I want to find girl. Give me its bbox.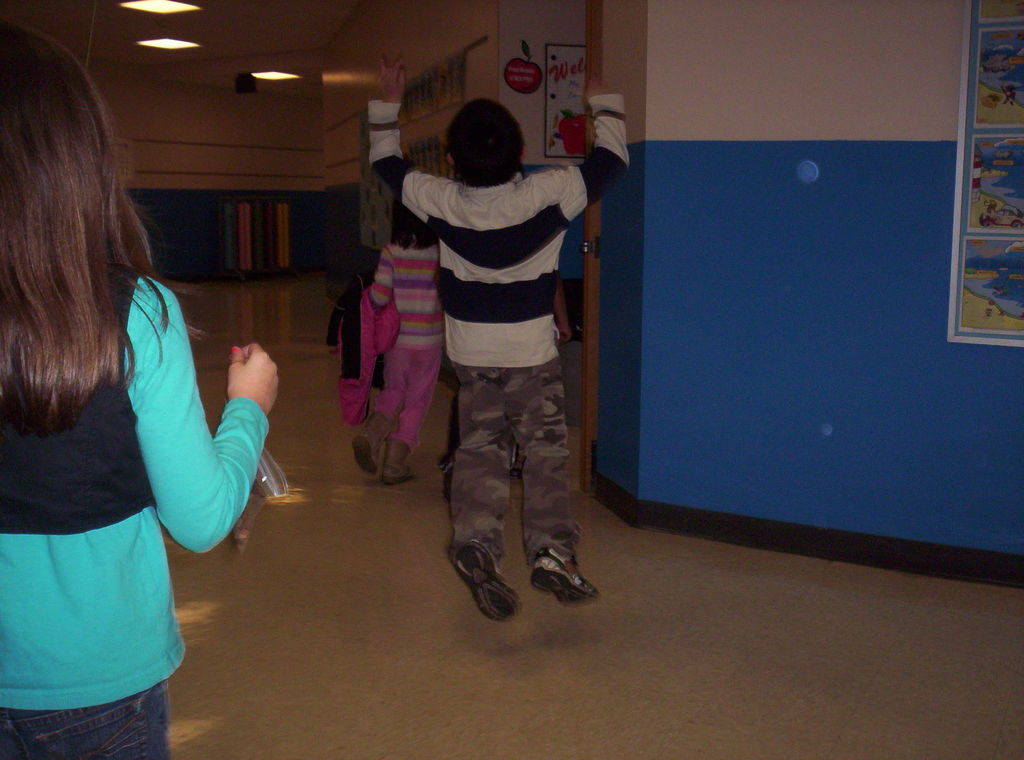
BBox(328, 198, 449, 487).
